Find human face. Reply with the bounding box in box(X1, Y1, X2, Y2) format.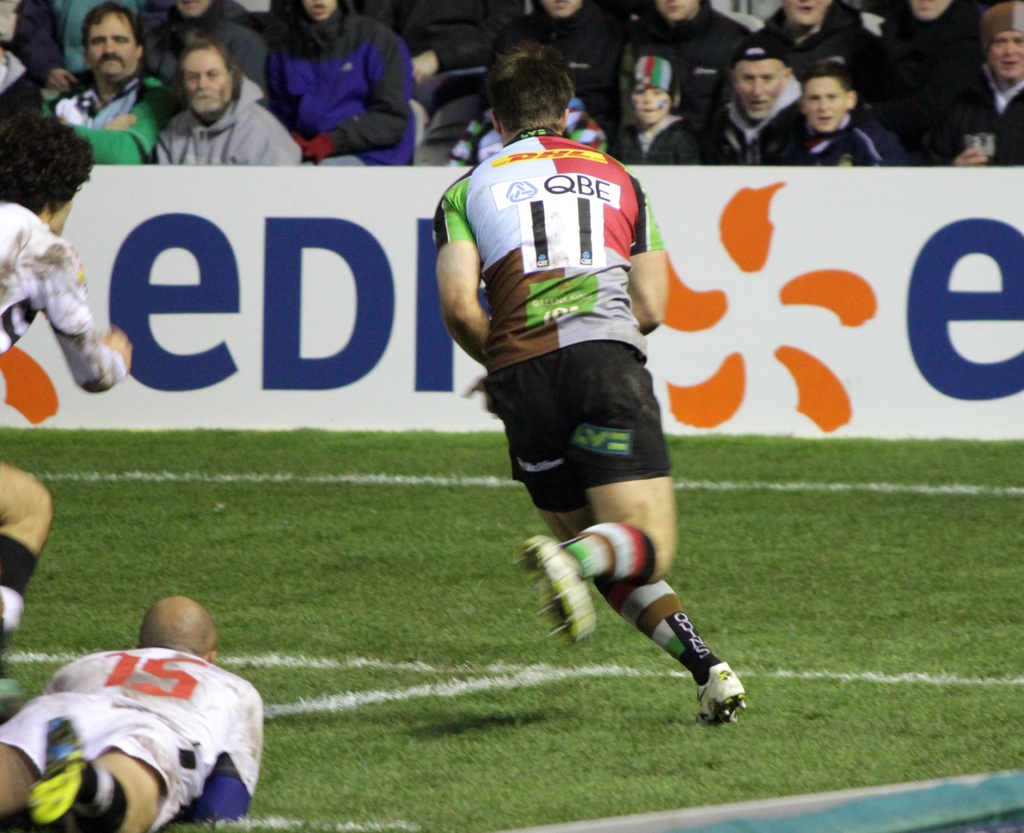
box(909, 0, 950, 20).
